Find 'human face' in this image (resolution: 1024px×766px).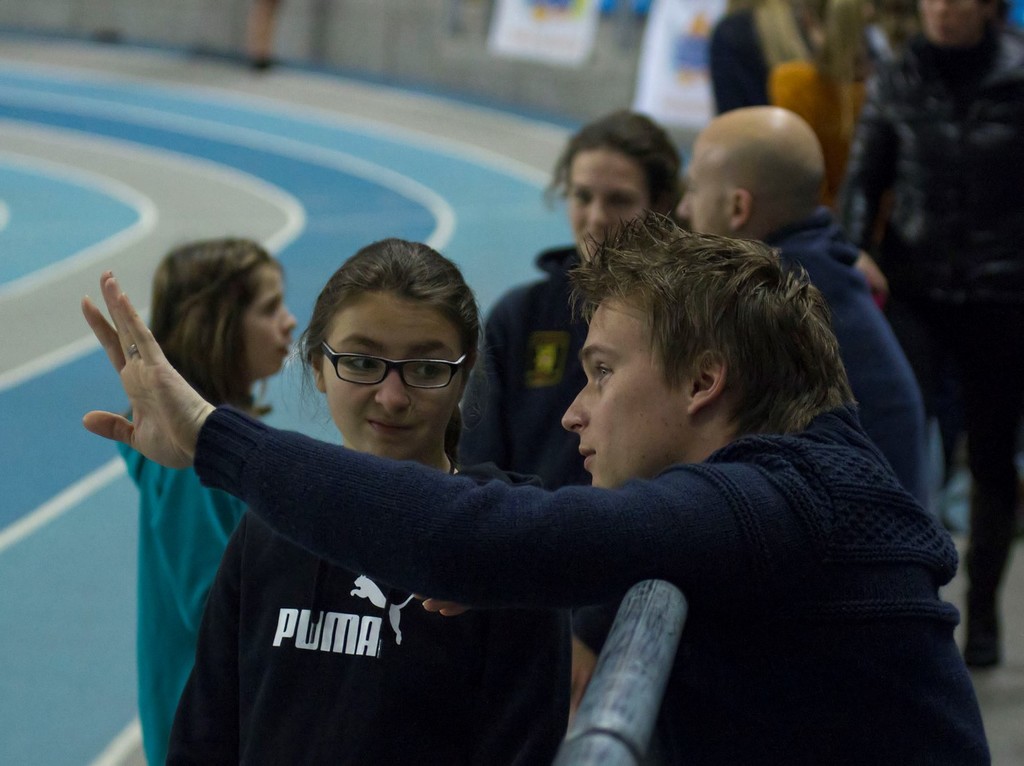
245,263,301,380.
